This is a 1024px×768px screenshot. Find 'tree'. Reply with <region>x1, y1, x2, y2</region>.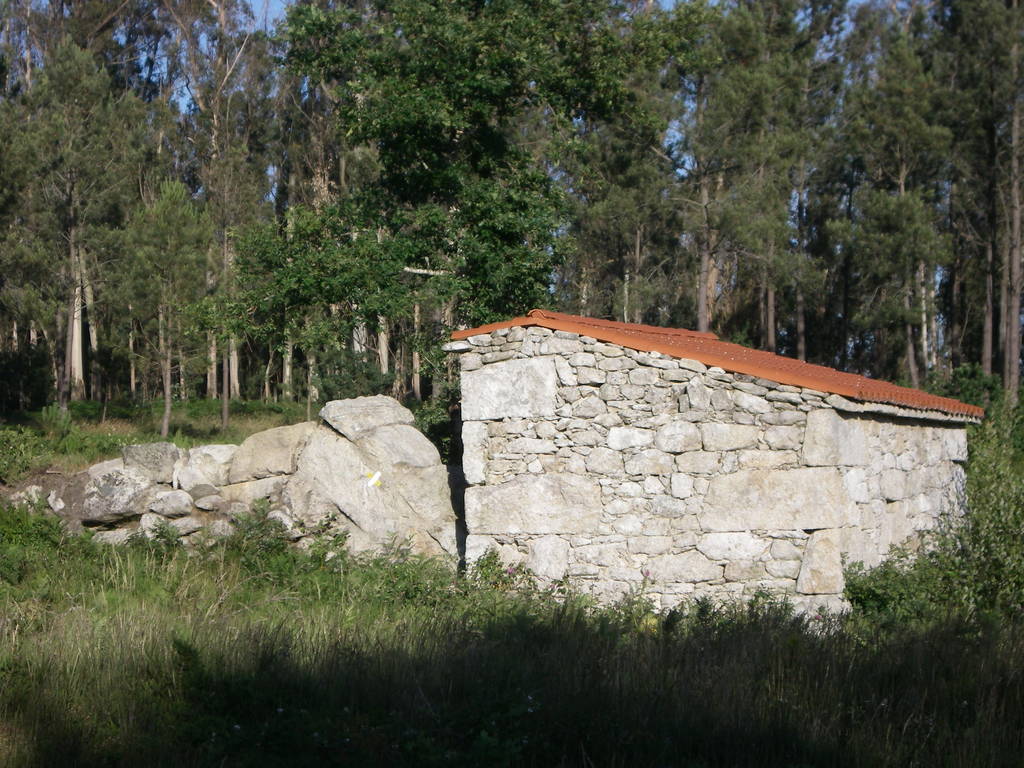
<region>100, 172, 230, 431</region>.
